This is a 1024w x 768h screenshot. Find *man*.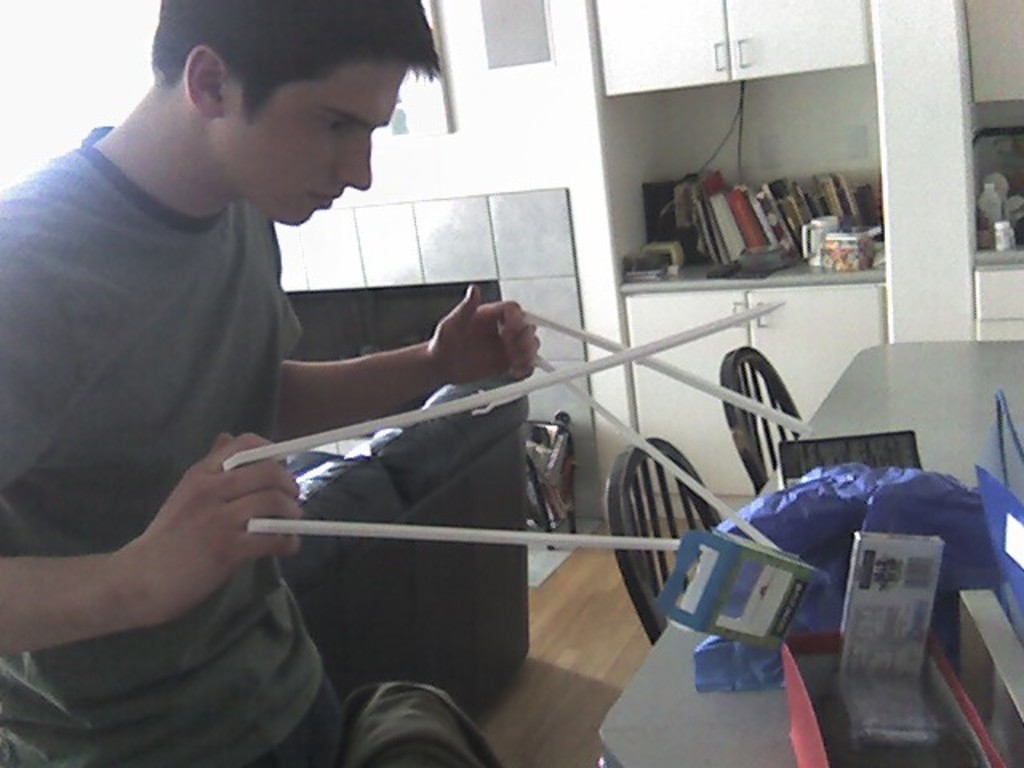
Bounding box: box=[45, 18, 589, 754].
